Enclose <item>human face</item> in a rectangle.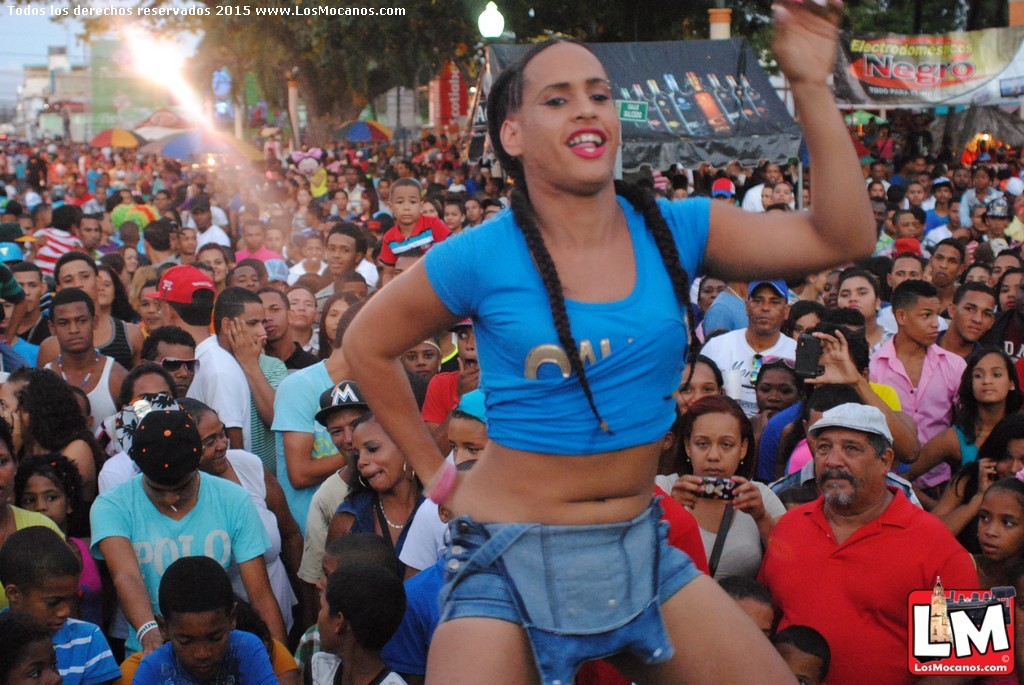
(x1=0, y1=382, x2=21, y2=427).
